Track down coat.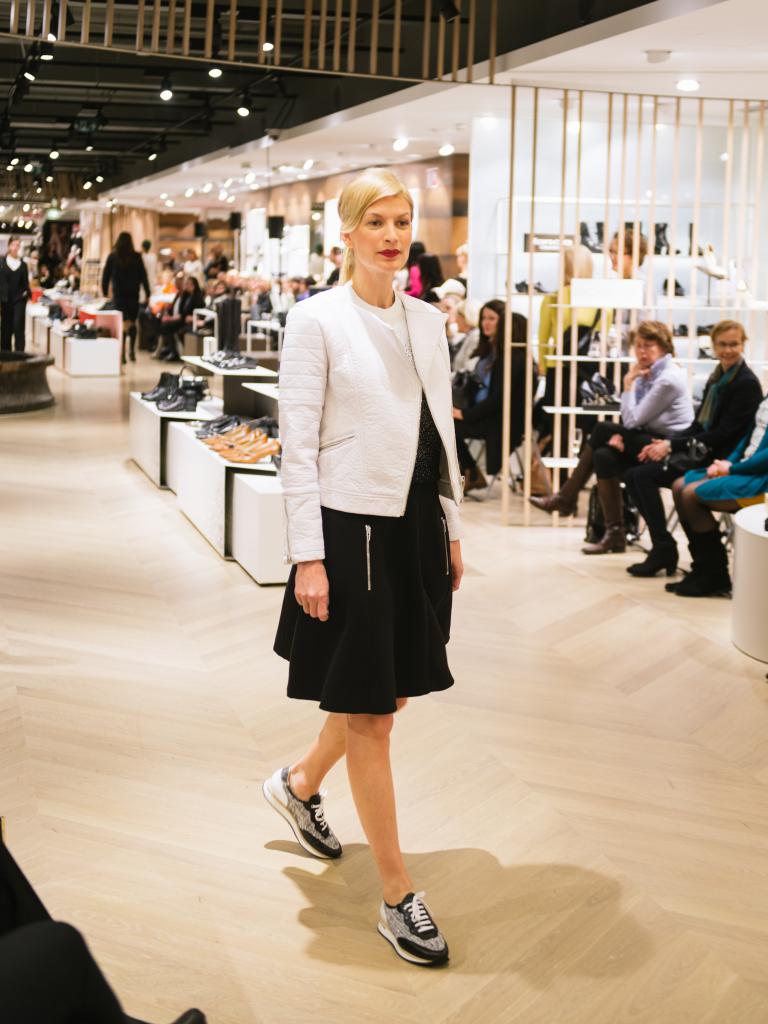
Tracked to rect(269, 262, 468, 572).
